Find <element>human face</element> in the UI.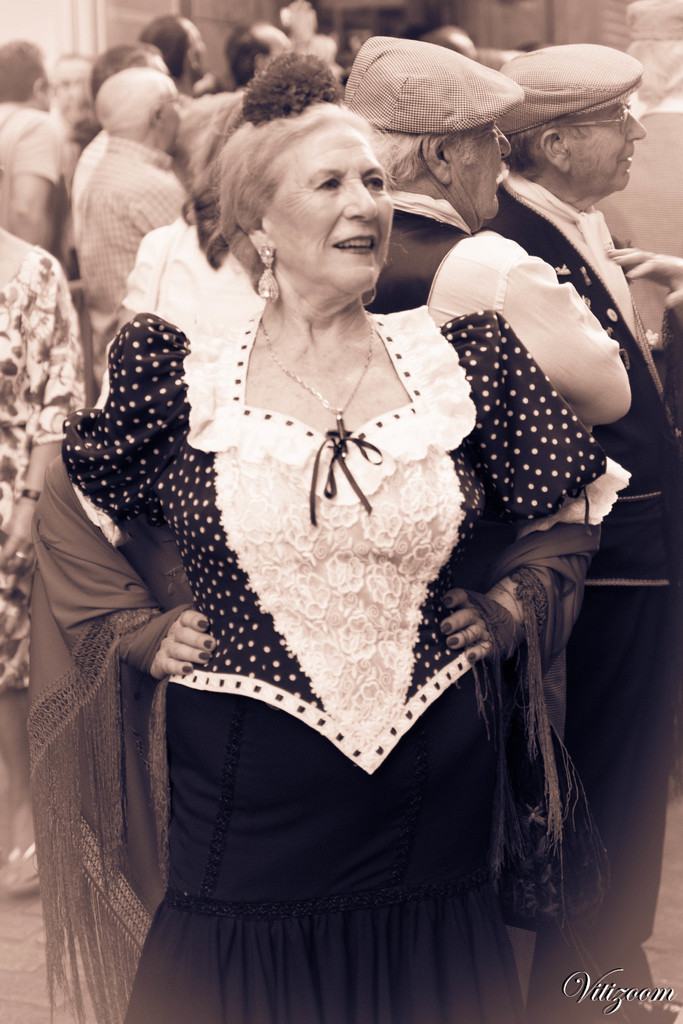
UI element at 185/13/210/78.
